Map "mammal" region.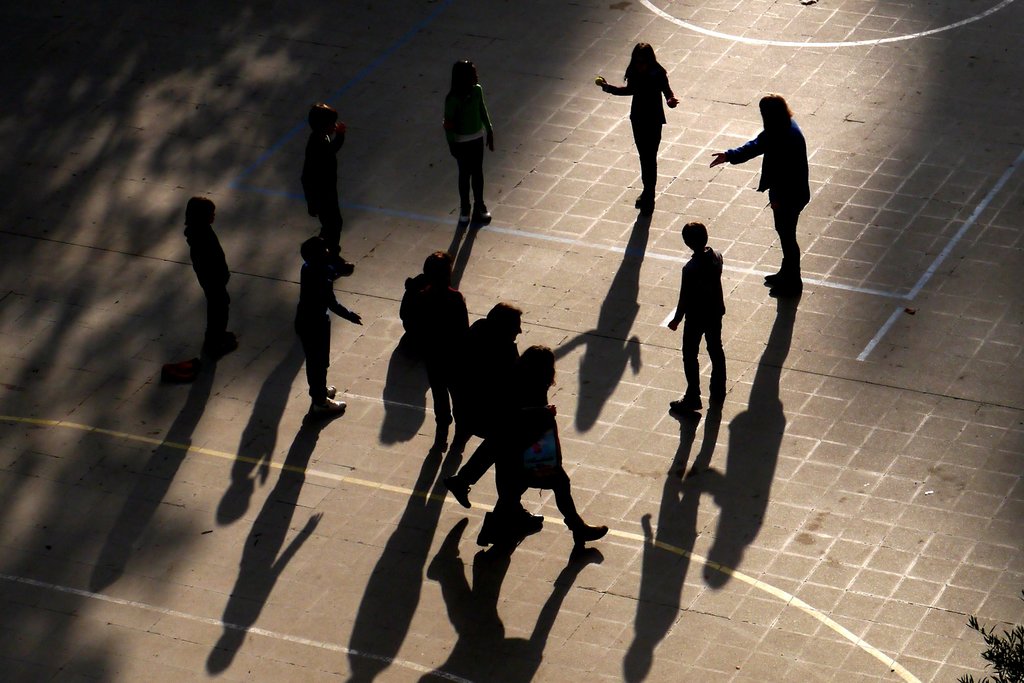
Mapped to BBox(184, 193, 236, 353).
